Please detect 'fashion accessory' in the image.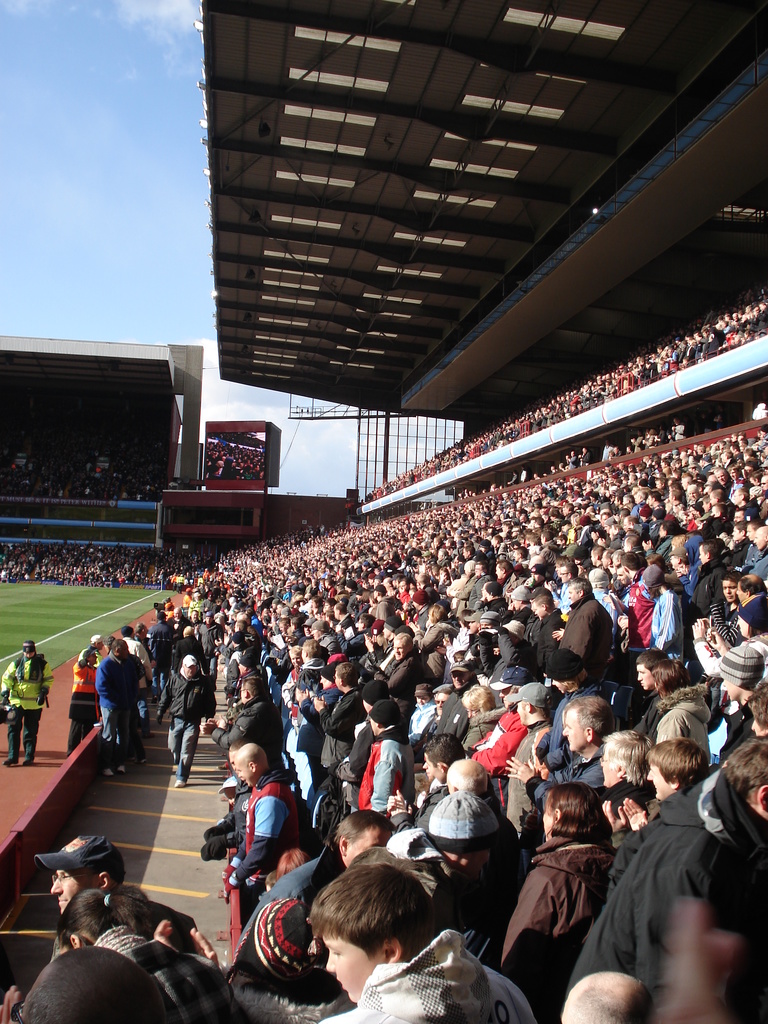
region(319, 657, 338, 684).
